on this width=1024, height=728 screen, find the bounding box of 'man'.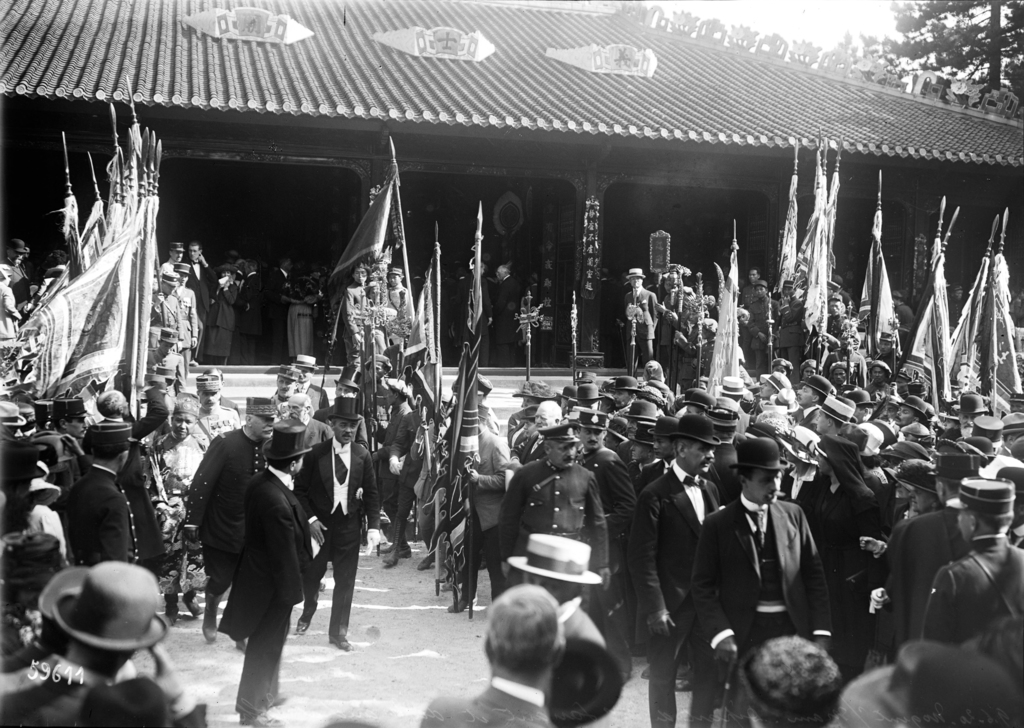
Bounding box: 892/399/927/431.
